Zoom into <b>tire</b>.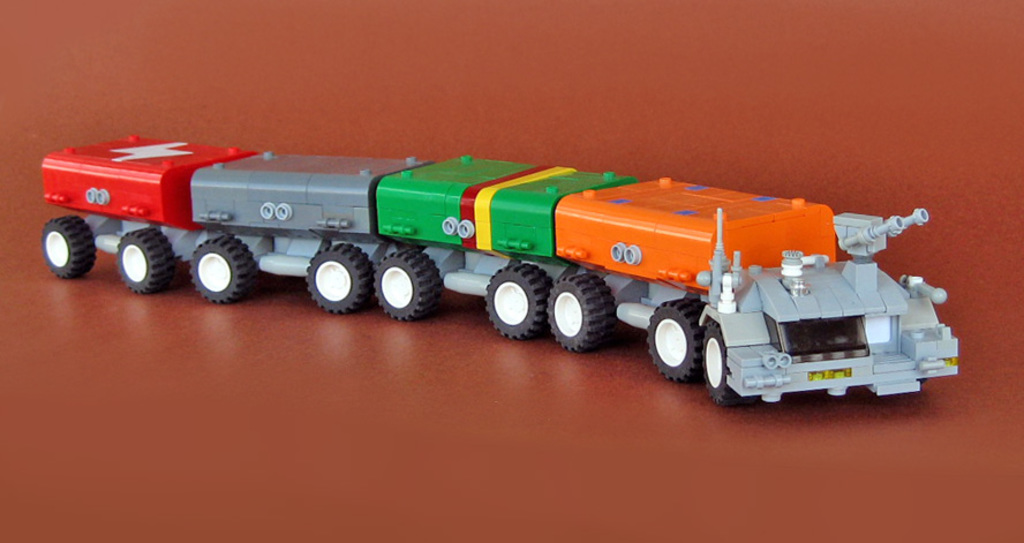
Zoom target: (left=191, top=236, right=257, bottom=301).
